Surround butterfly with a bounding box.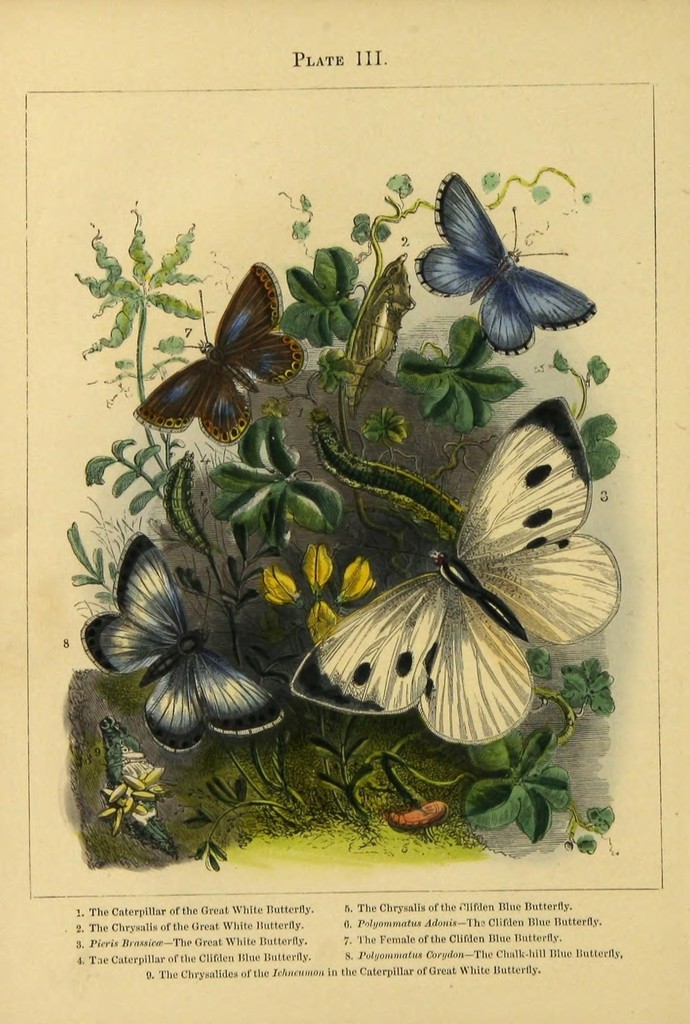
box=[81, 528, 299, 767].
